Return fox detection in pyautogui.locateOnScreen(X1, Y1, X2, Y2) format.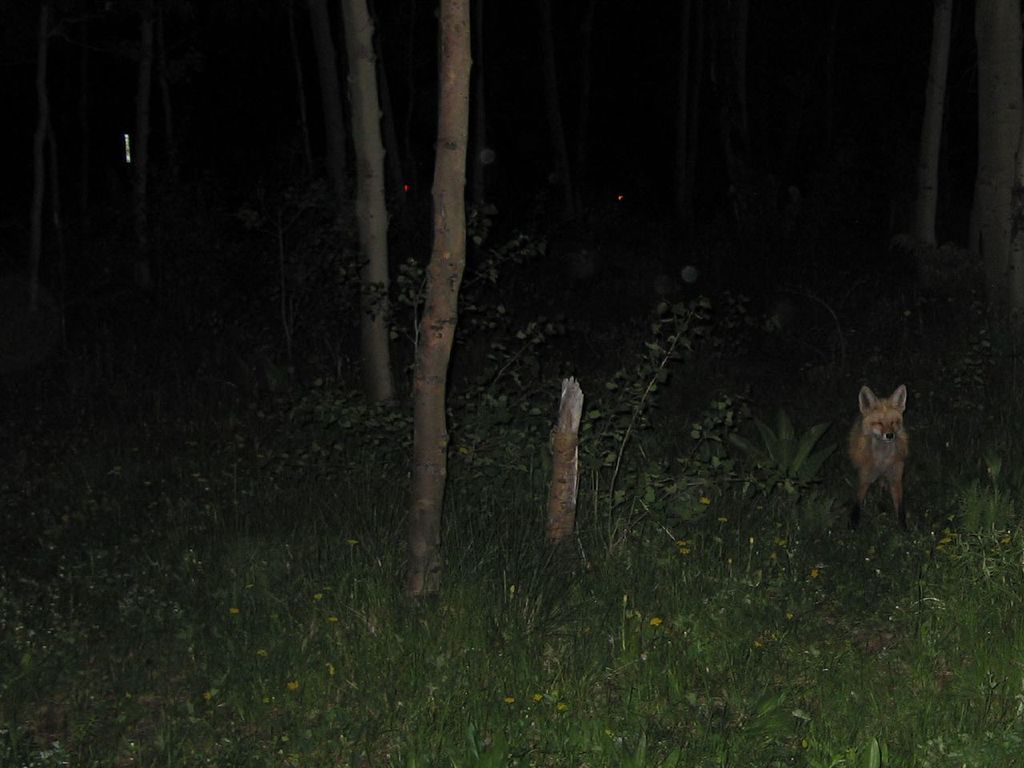
pyautogui.locateOnScreen(848, 382, 912, 534).
